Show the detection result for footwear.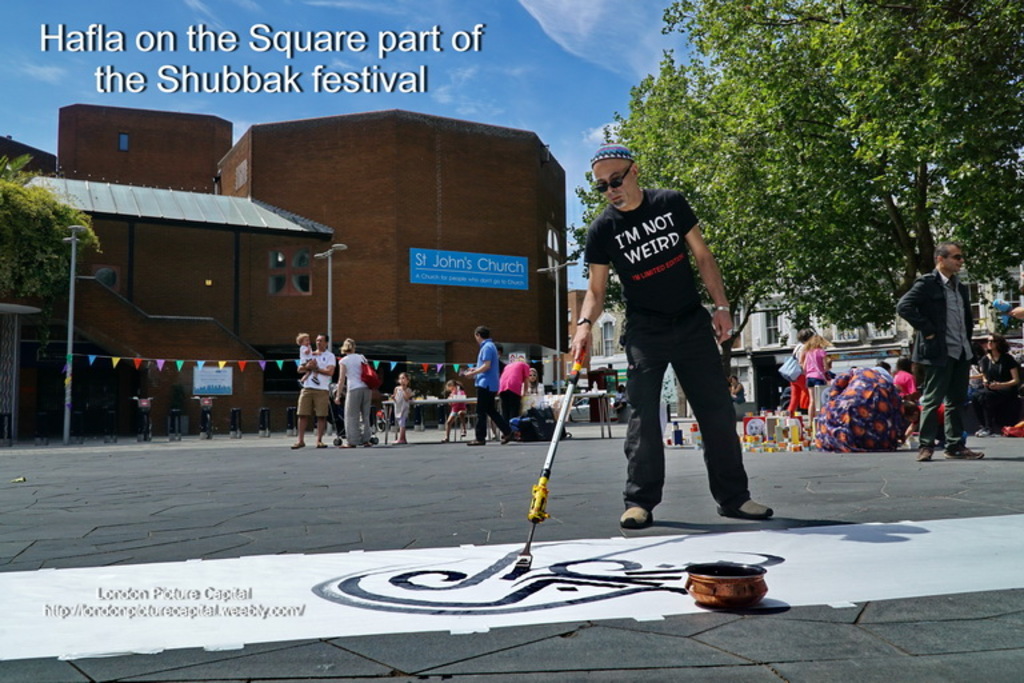
BBox(293, 378, 305, 388).
